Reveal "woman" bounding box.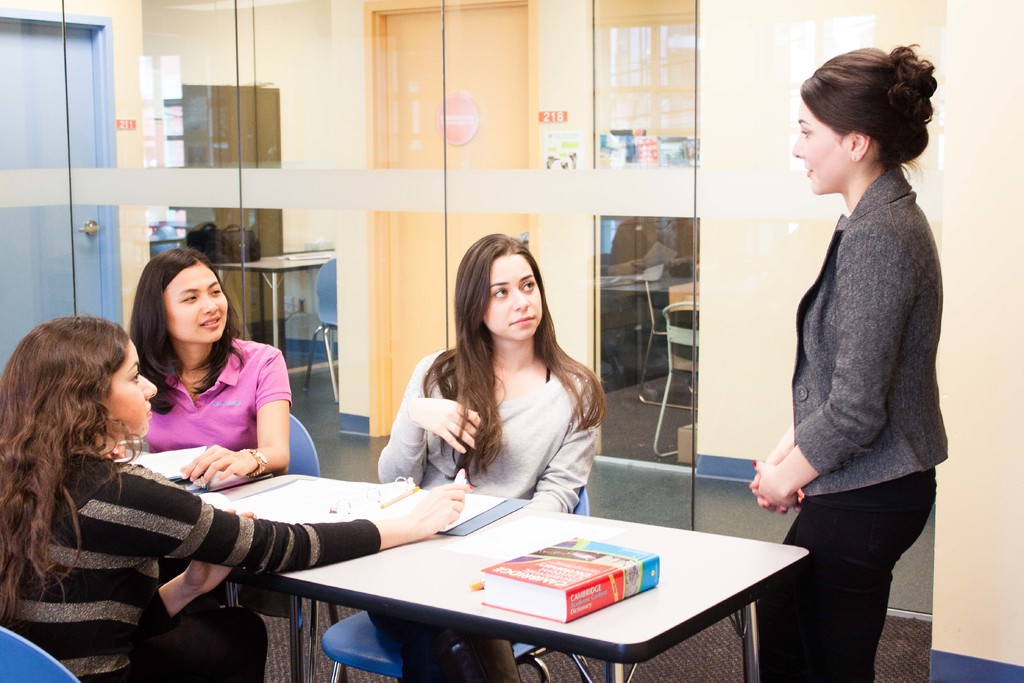
Revealed: select_region(0, 309, 468, 682).
